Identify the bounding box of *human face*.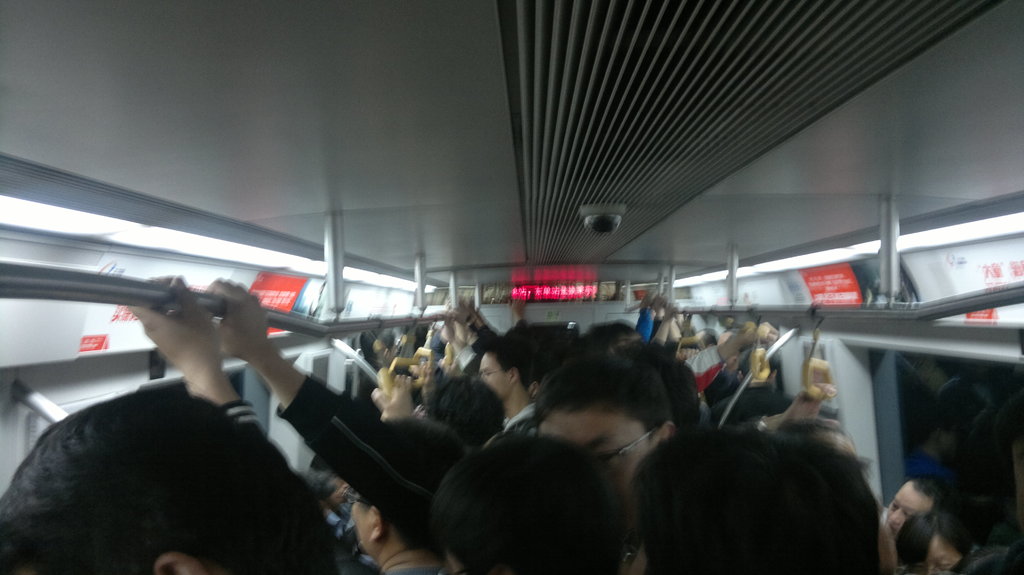
box=[482, 352, 512, 406].
